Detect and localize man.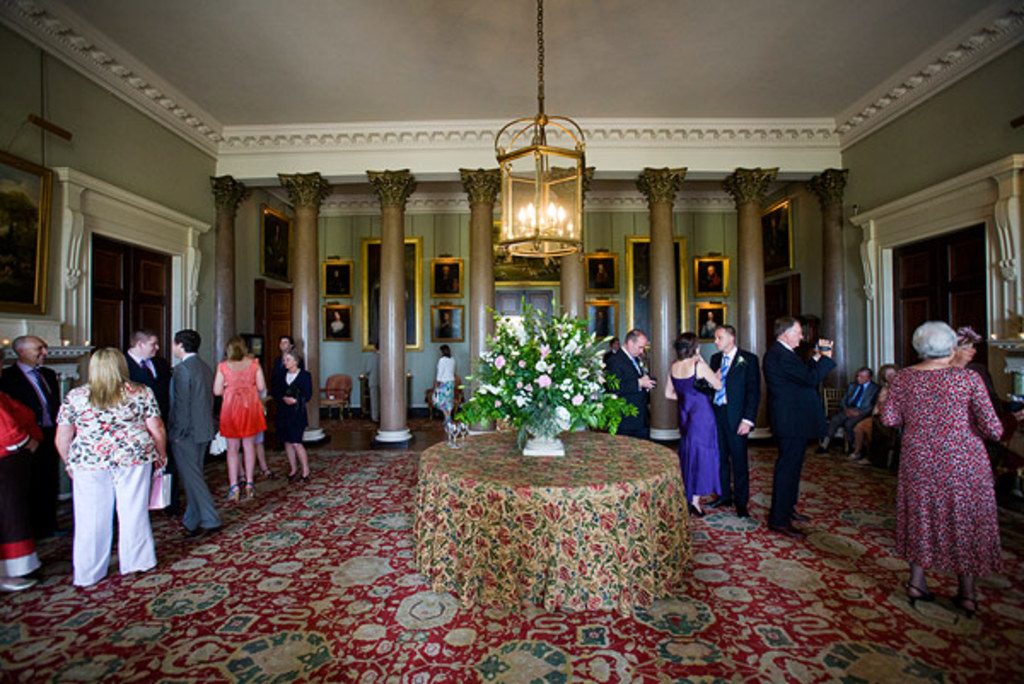
Localized at left=116, top=331, right=176, bottom=520.
